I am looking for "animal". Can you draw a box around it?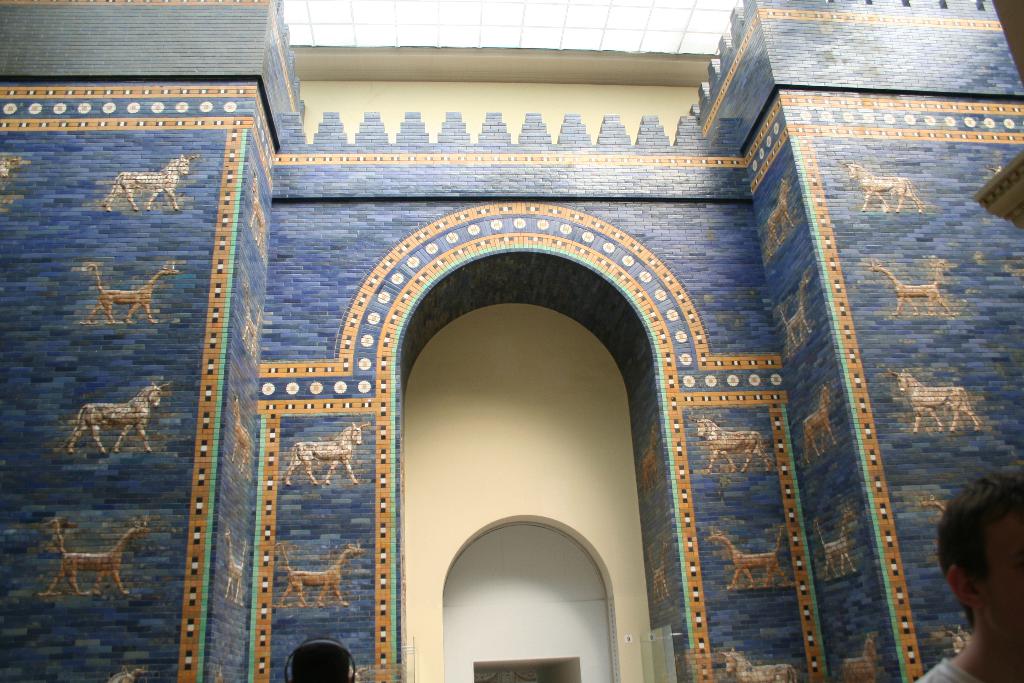
Sure, the bounding box is 765,180,797,265.
